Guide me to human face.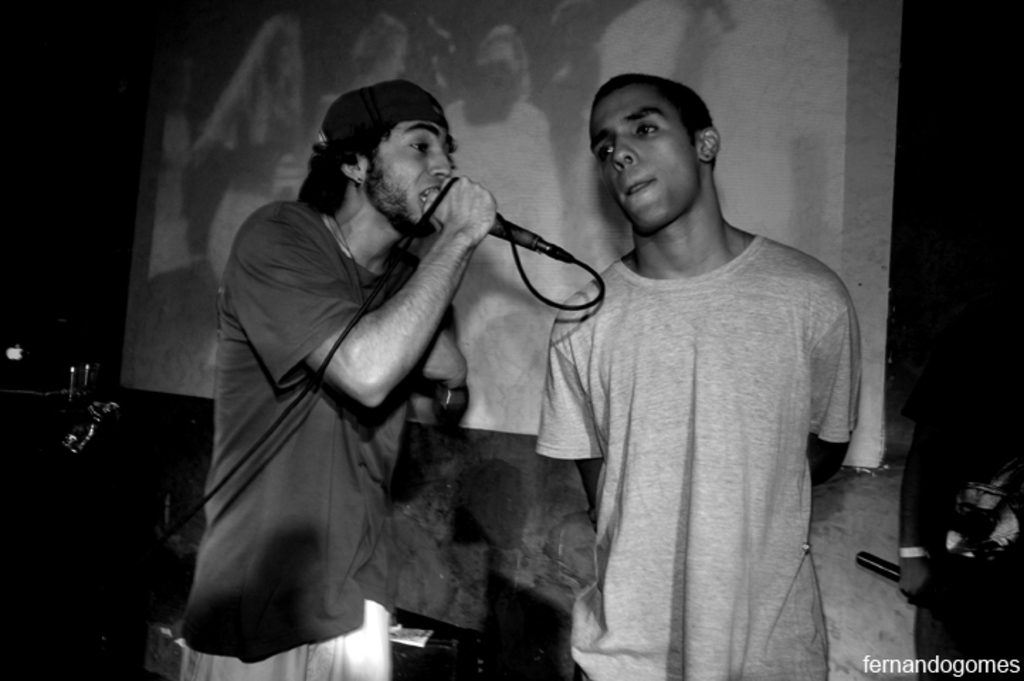
Guidance: <region>591, 88, 696, 228</region>.
